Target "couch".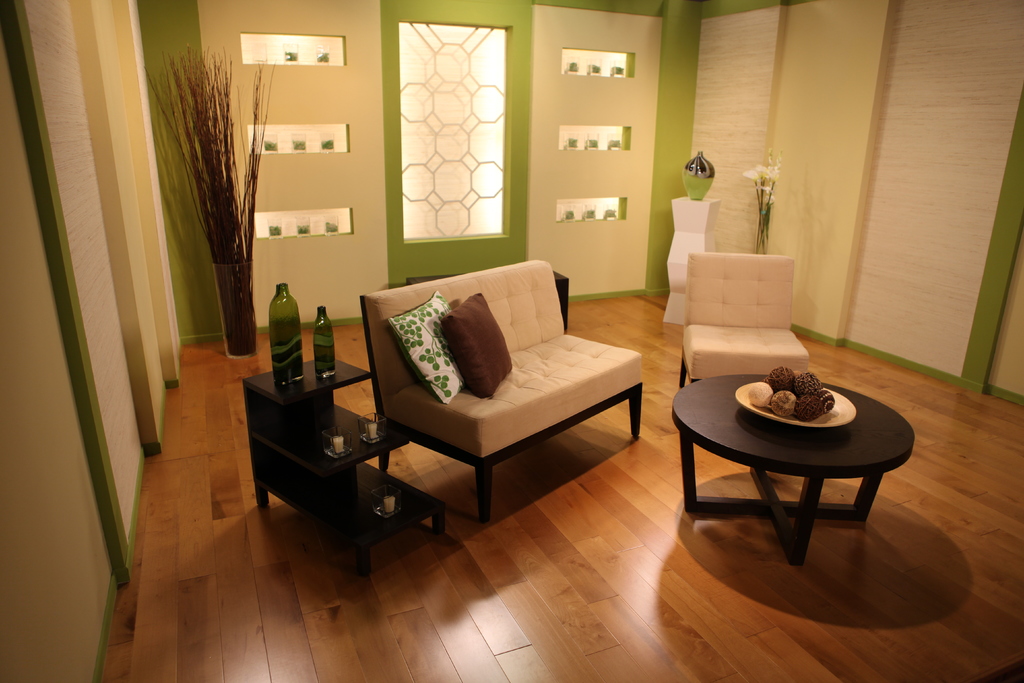
Target region: <box>675,254,813,383</box>.
